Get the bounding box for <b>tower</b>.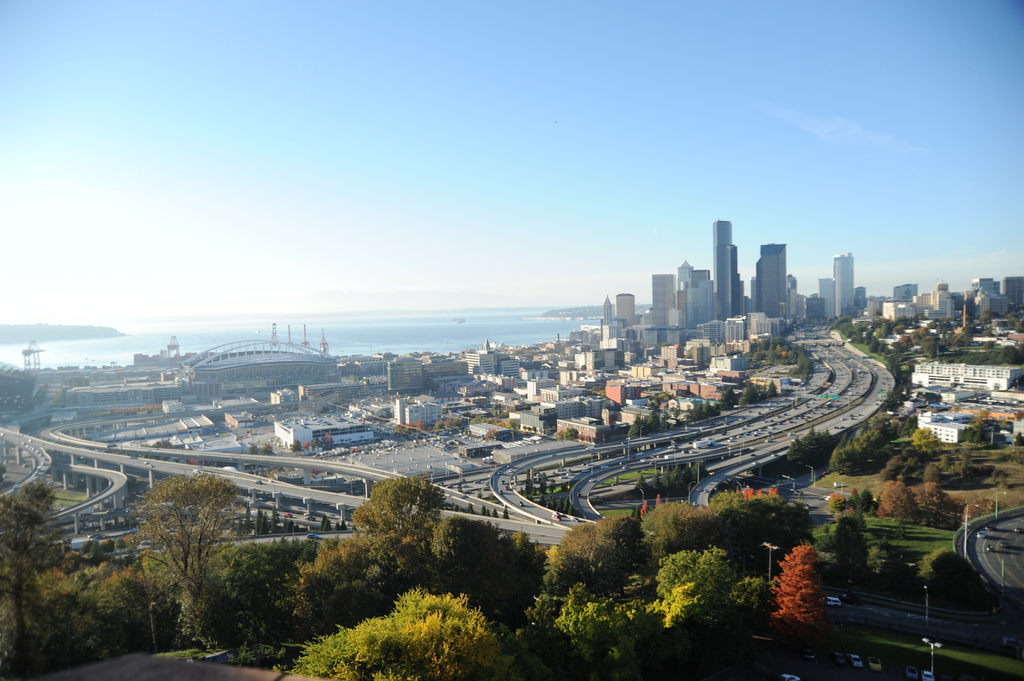
select_region(685, 270, 713, 328).
